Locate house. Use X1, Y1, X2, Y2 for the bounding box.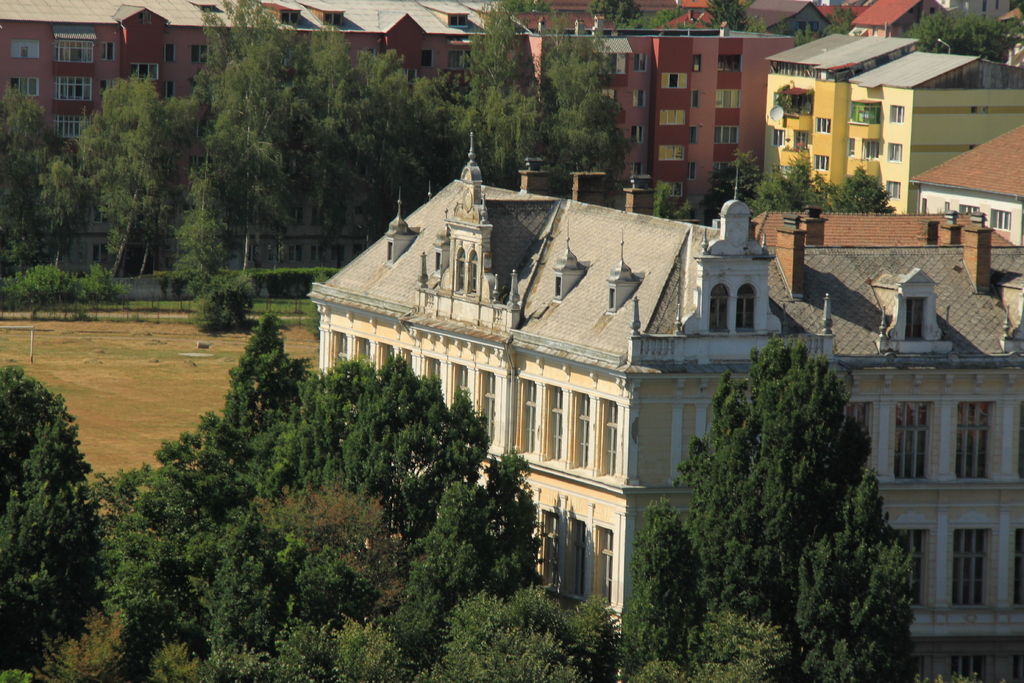
306, 130, 1023, 682.
